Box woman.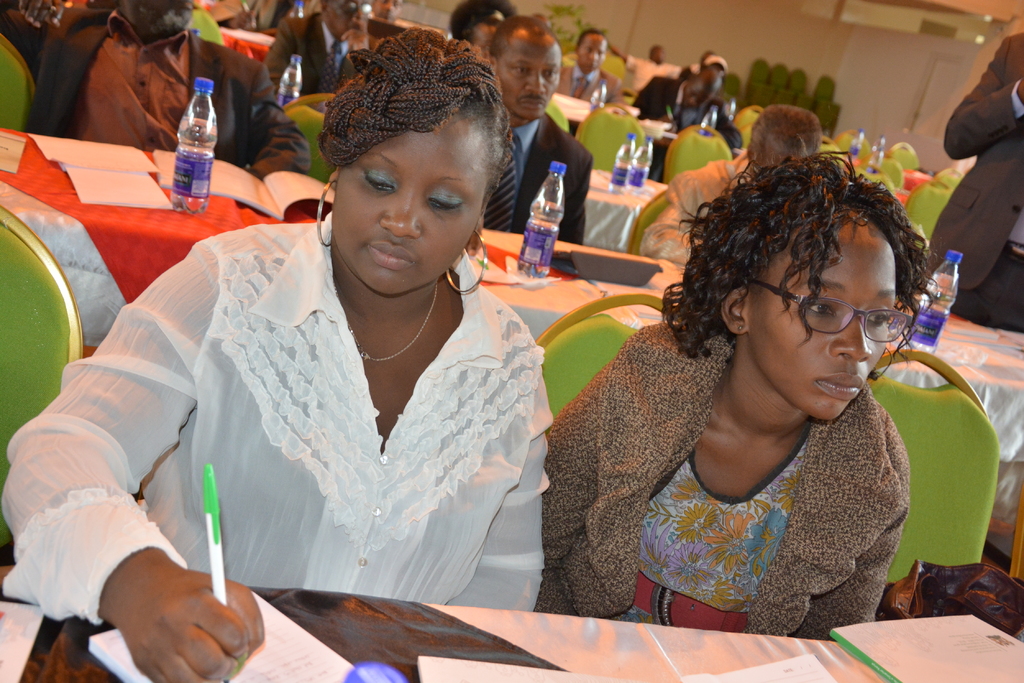
x1=0, y1=27, x2=552, y2=682.
